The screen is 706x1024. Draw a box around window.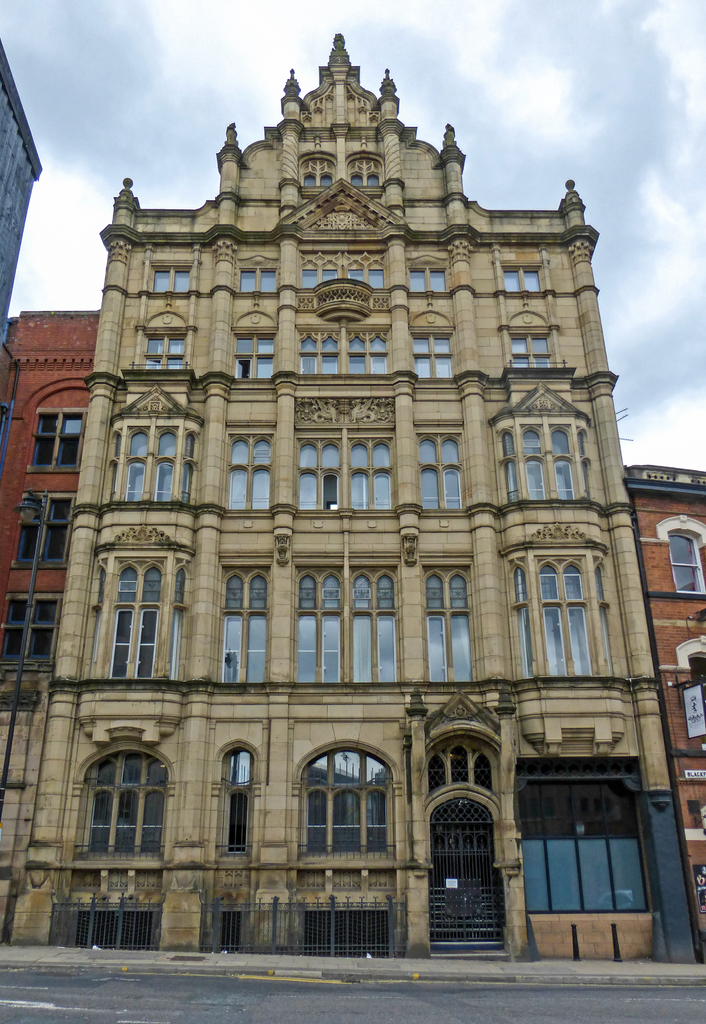
x1=523 y1=545 x2=598 y2=668.
